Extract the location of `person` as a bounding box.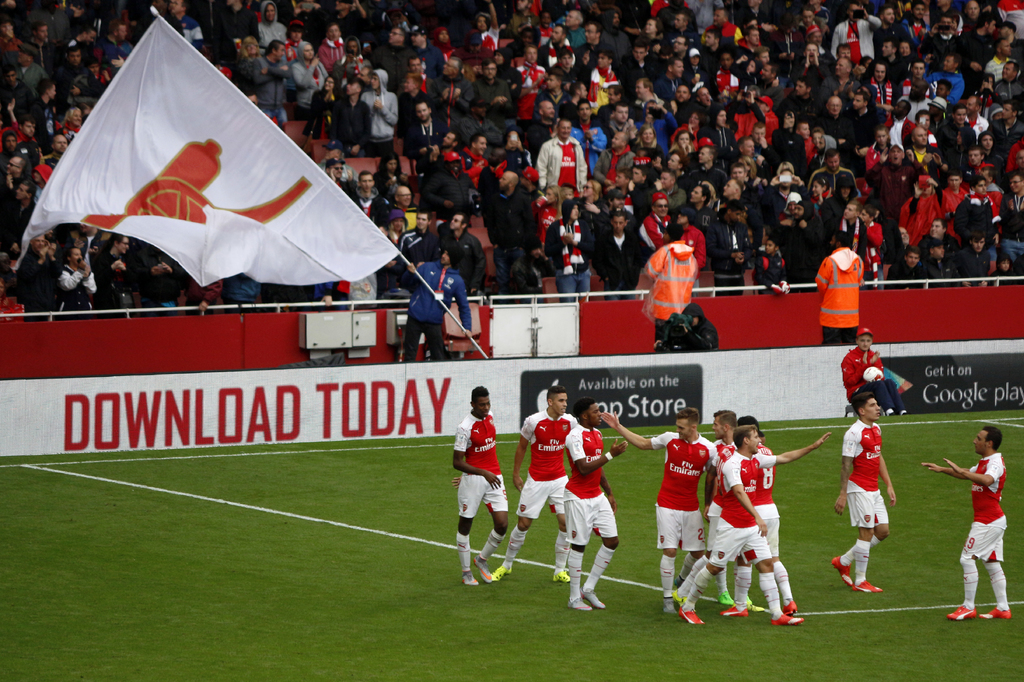
bbox=(829, 389, 892, 592).
